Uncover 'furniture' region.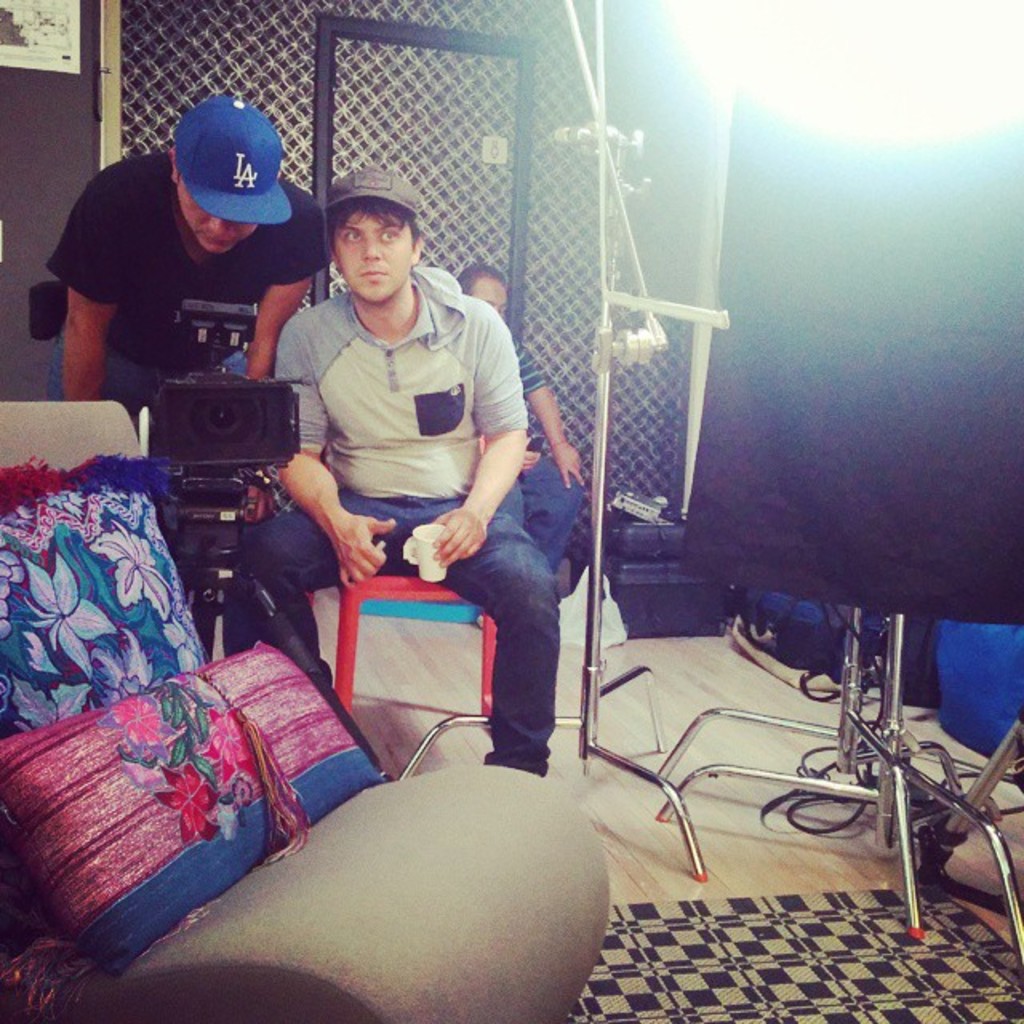
Uncovered: l=306, t=560, r=493, b=718.
